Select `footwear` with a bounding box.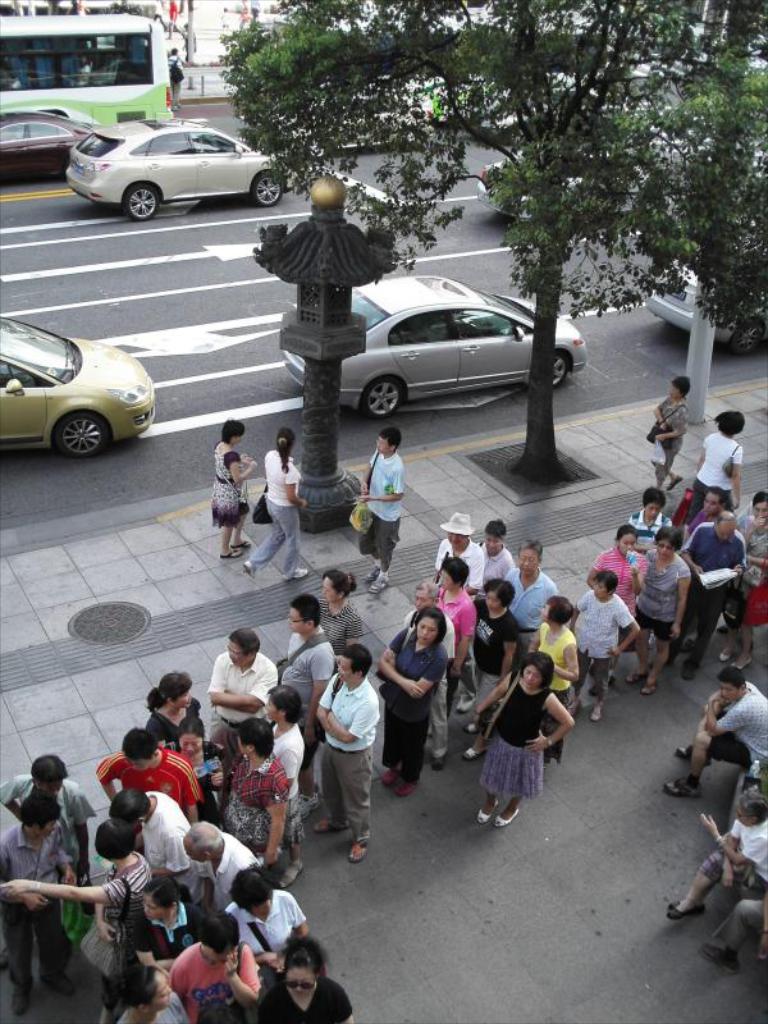
rect(218, 540, 251, 562).
